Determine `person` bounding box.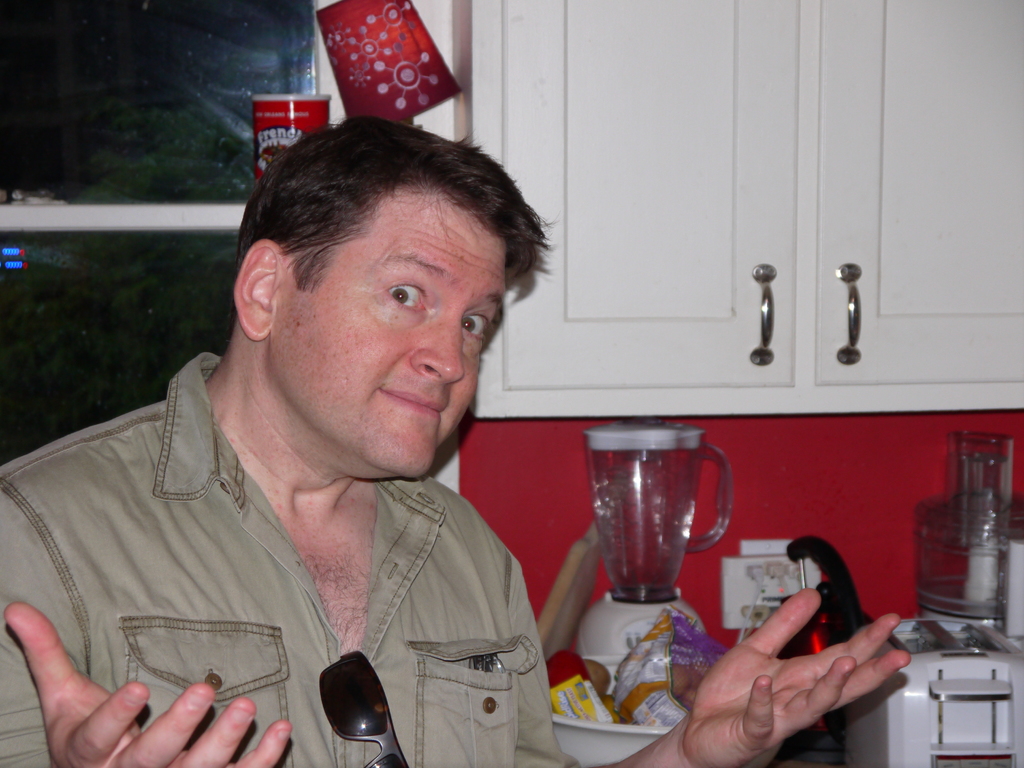
Determined: [0,116,911,767].
